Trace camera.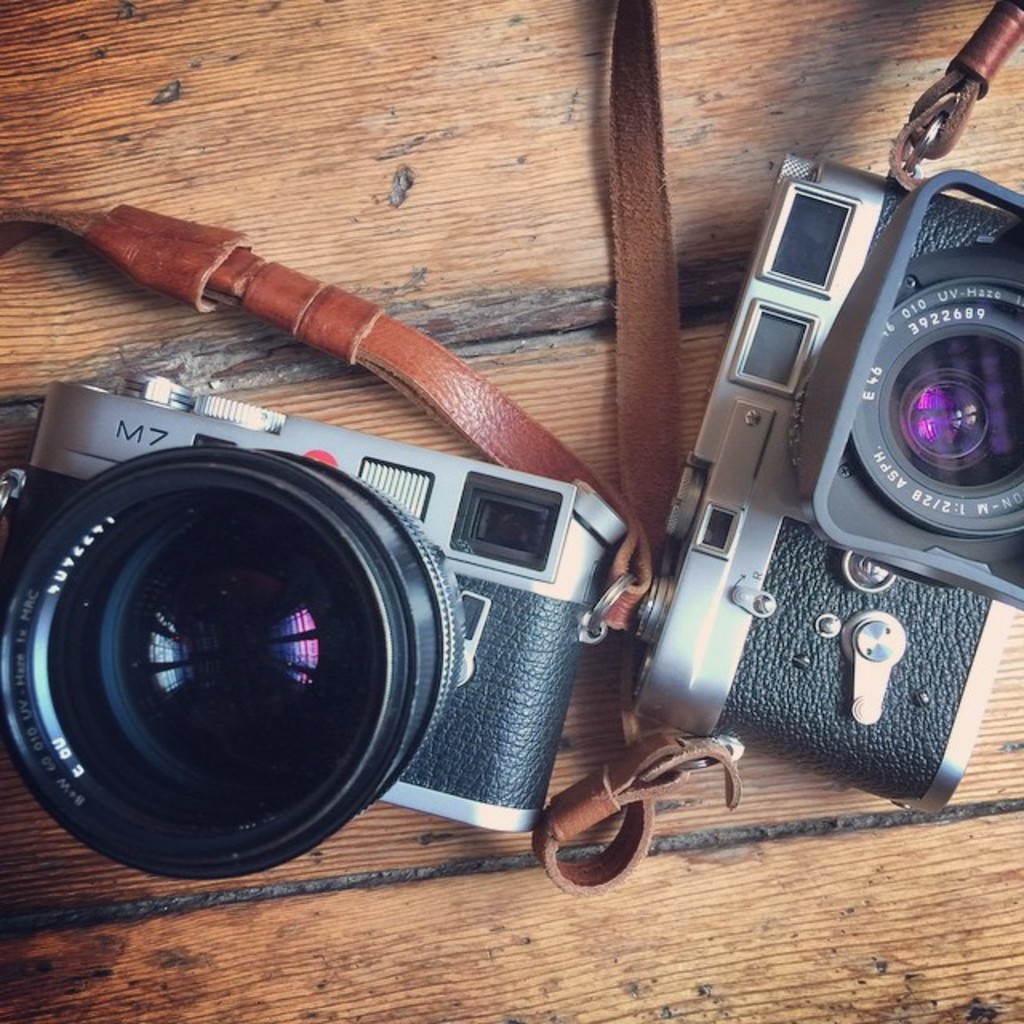
Traced to 0 366 622 894.
